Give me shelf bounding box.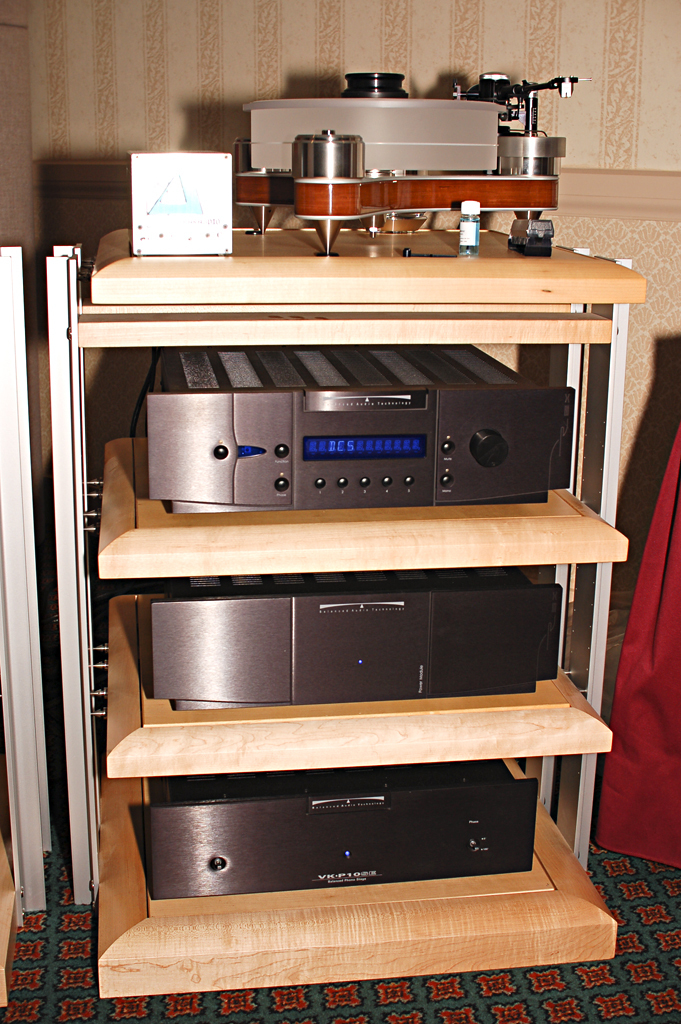
pyautogui.locateOnScreen(75, 337, 635, 537).
